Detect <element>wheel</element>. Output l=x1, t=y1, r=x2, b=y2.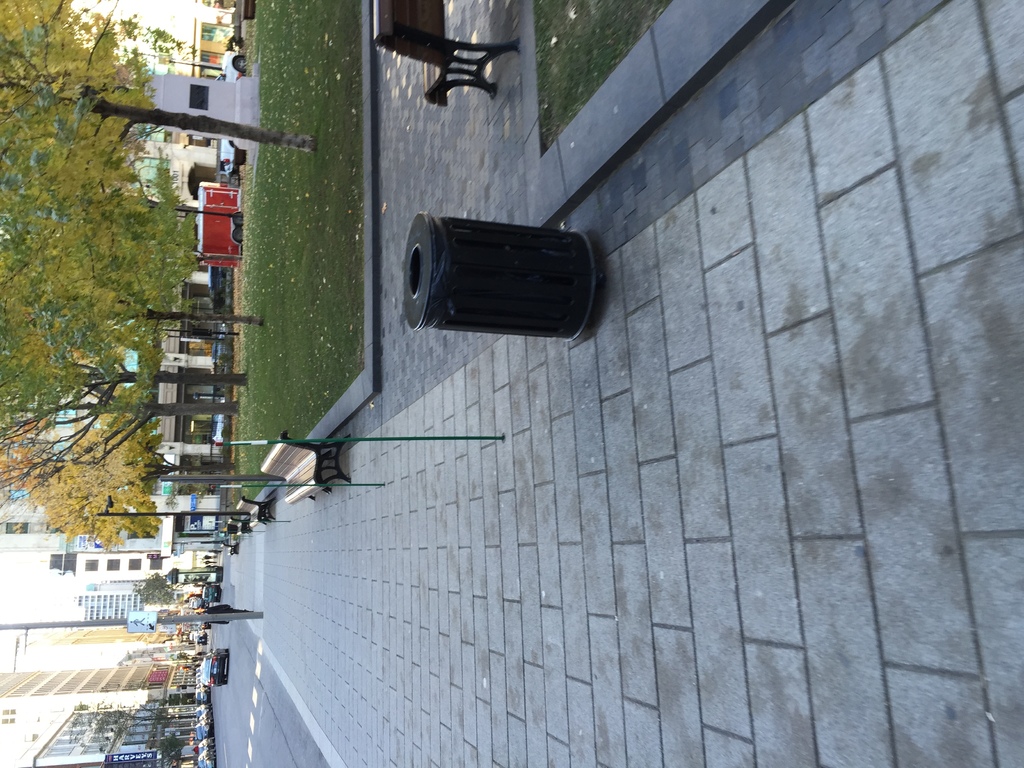
l=230, t=57, r=245, b=70.
